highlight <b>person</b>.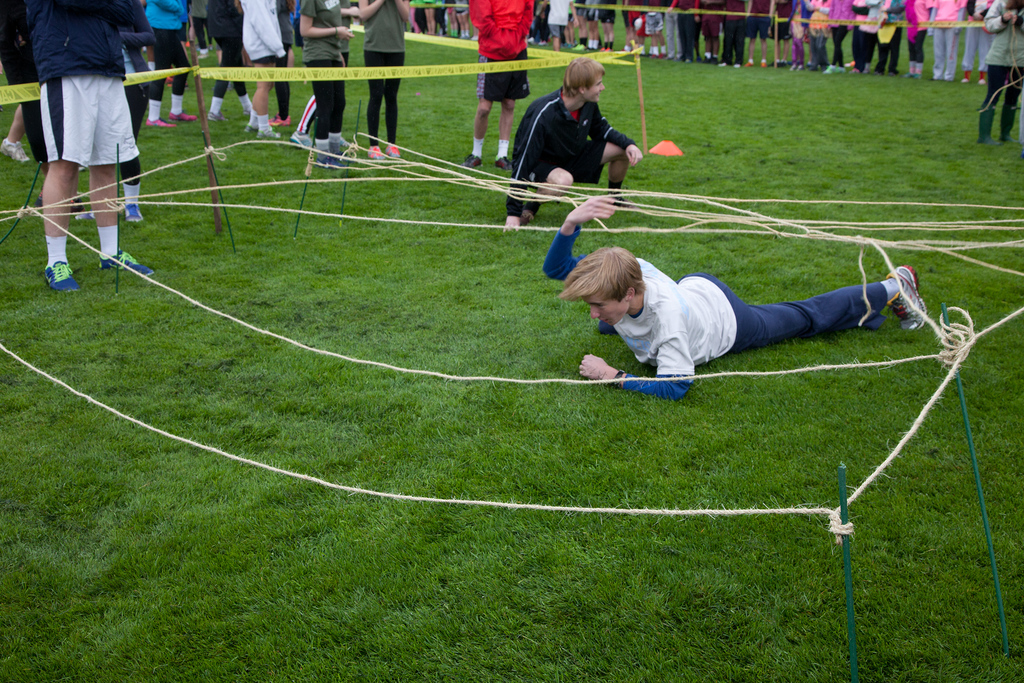
Highlighted region: detection(424, 0, 431, 36).
